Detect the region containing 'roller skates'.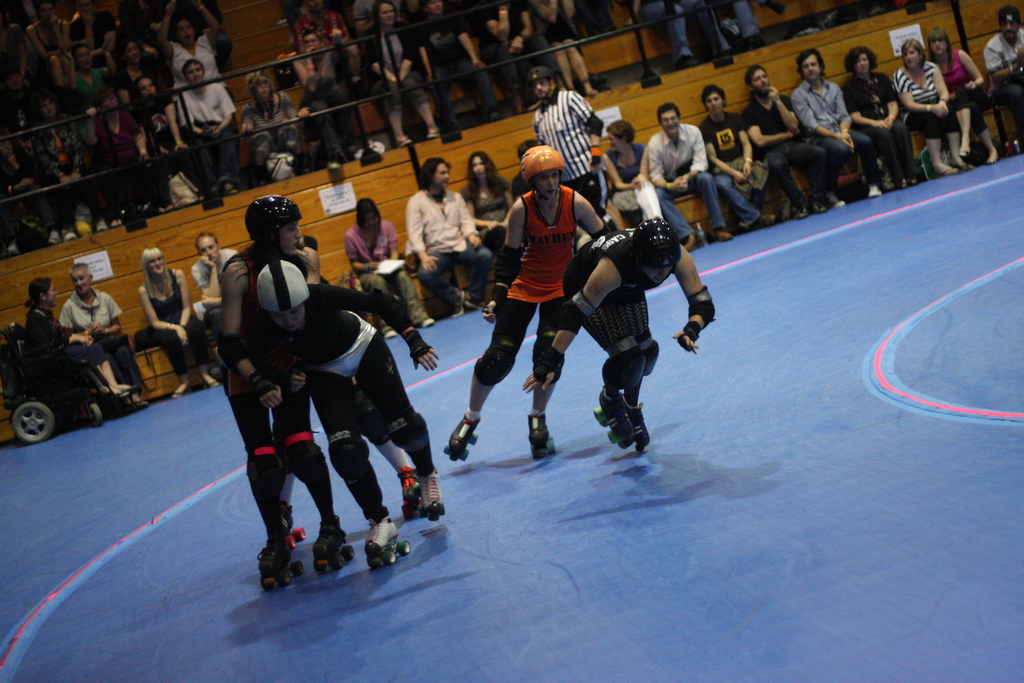
select_region(525, 412, 557, 461).
